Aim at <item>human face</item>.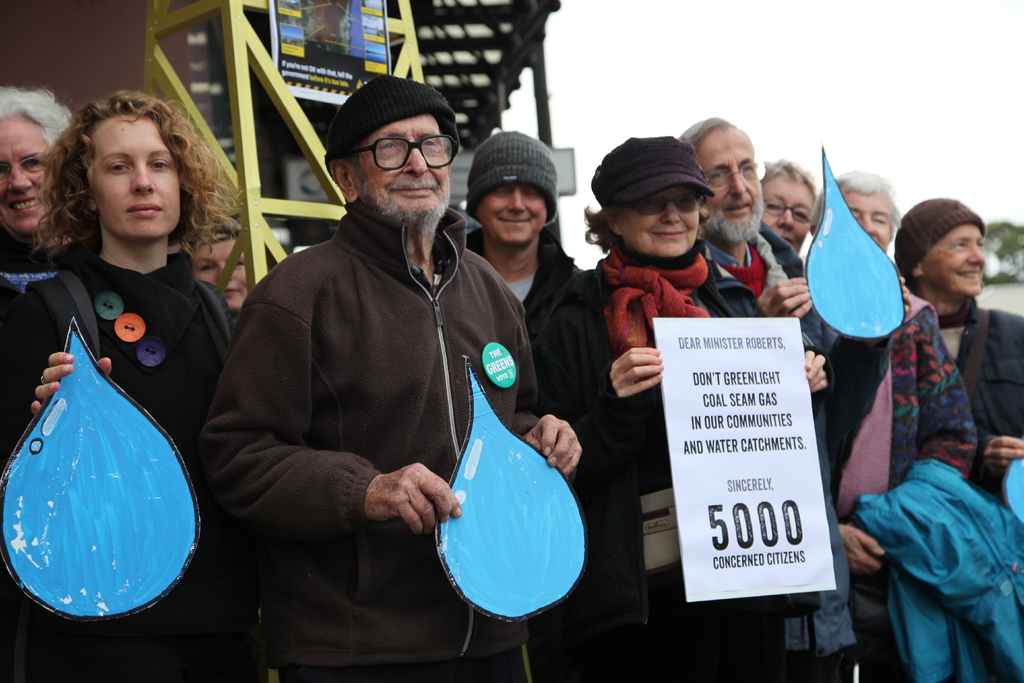
Aimed at region(617, 187, 701, 256).
